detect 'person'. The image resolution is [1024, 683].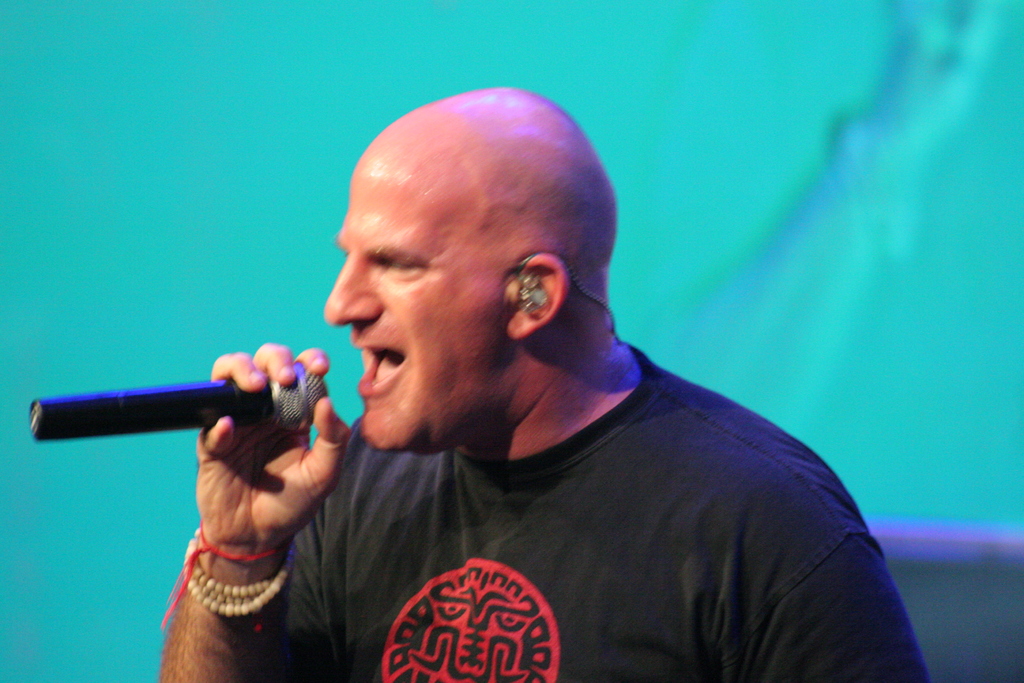
<region>245, 84, 907, 666</region>.
